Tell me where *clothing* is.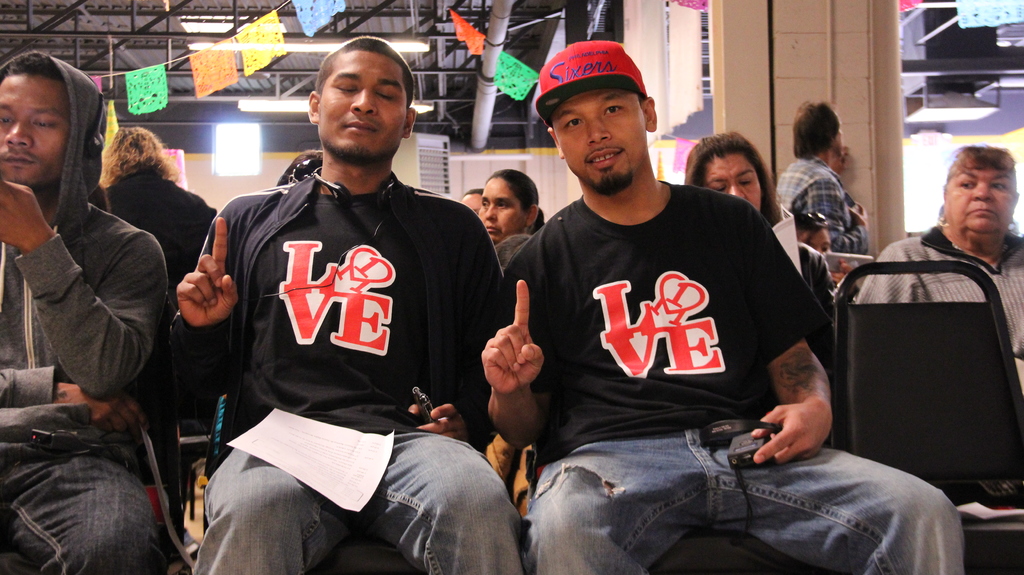
*clothing* is at BBox(509, 177, 967, 574).
